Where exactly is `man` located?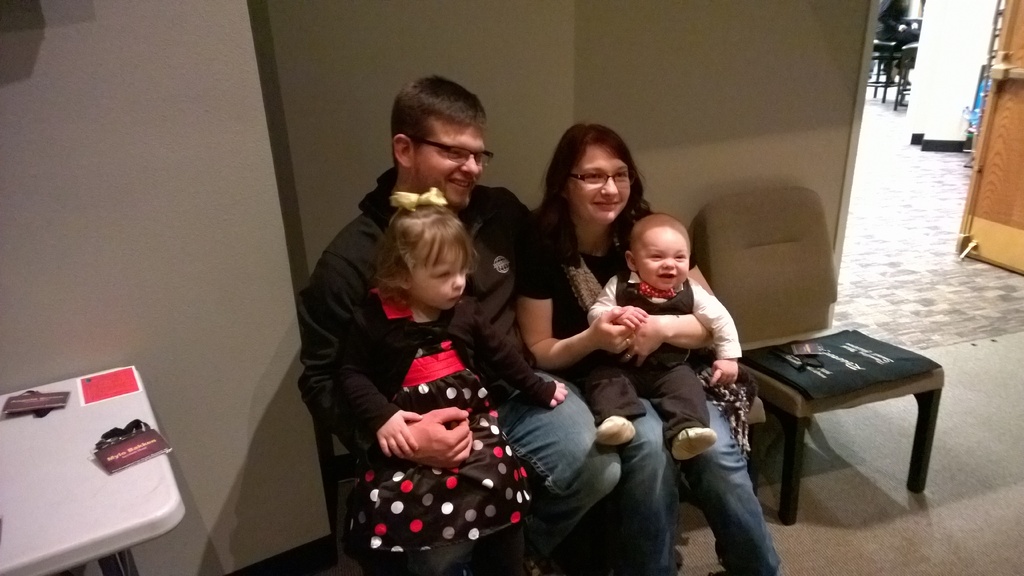
Its bounding box is 324,131,634,565.
